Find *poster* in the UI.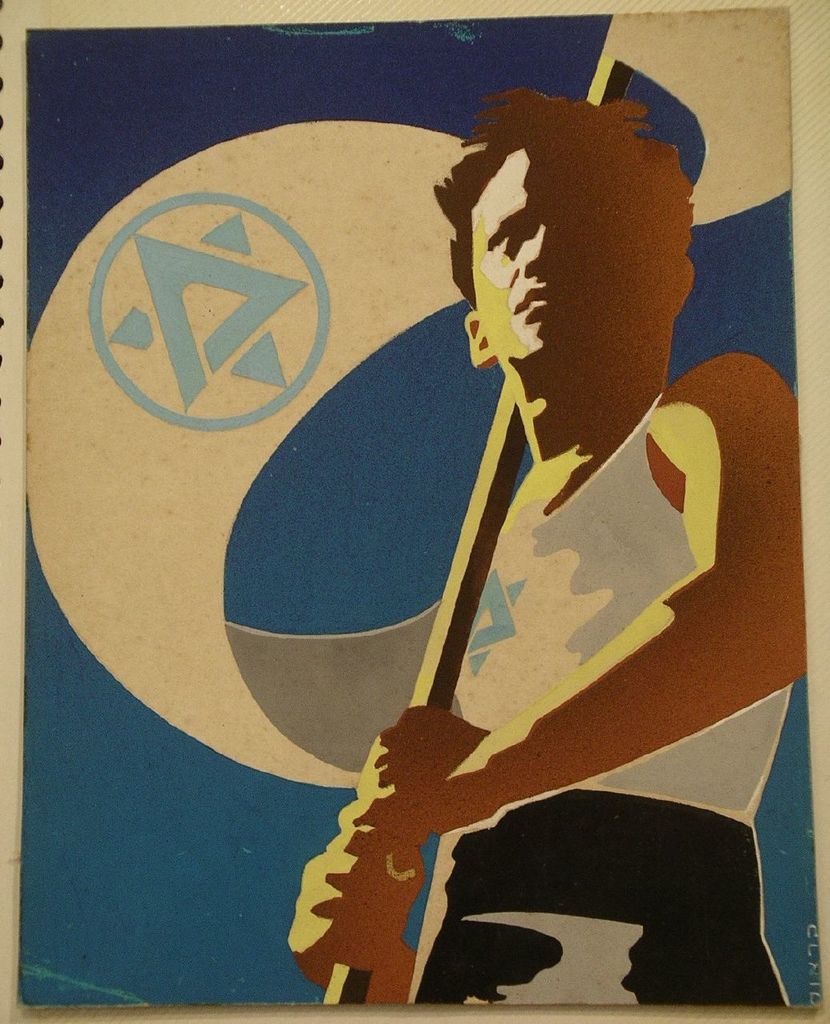
UI element at detection(0, 0, 829, 1023).
